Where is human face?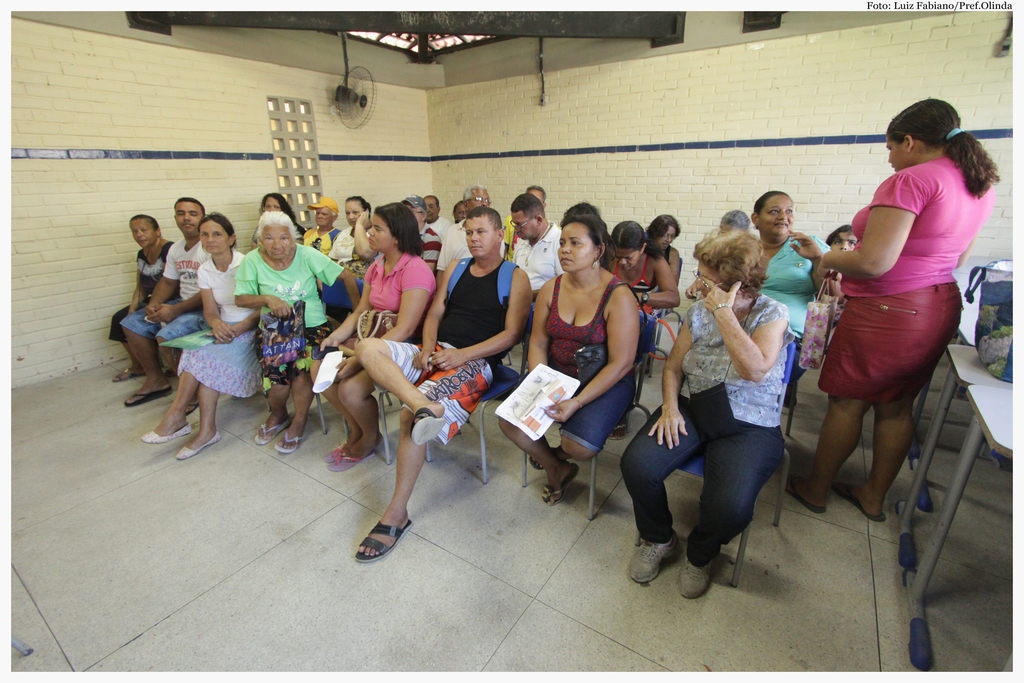
pyautogui.locateOnScreen(198, 222, 228, 256).
